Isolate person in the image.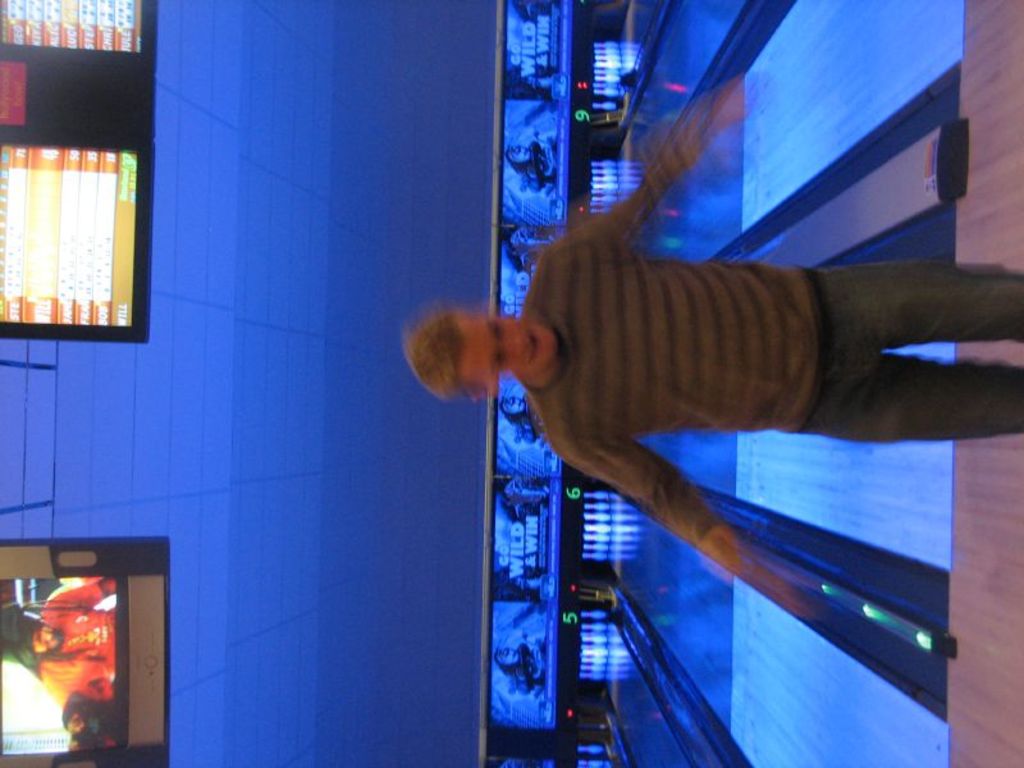
Isolated region: pyautogui.locateOnScreen(401, 143, 978, 628).
